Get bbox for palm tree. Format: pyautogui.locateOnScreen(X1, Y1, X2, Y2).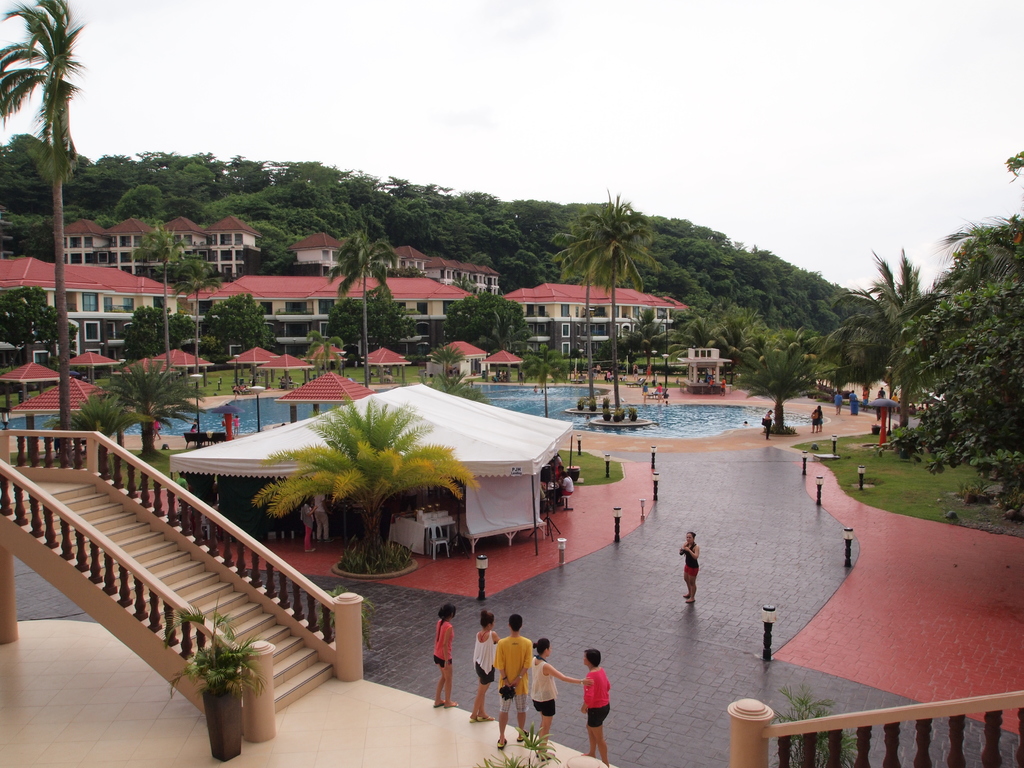
pyautogui.locateOnScreen(577, 192, 648, 416).
